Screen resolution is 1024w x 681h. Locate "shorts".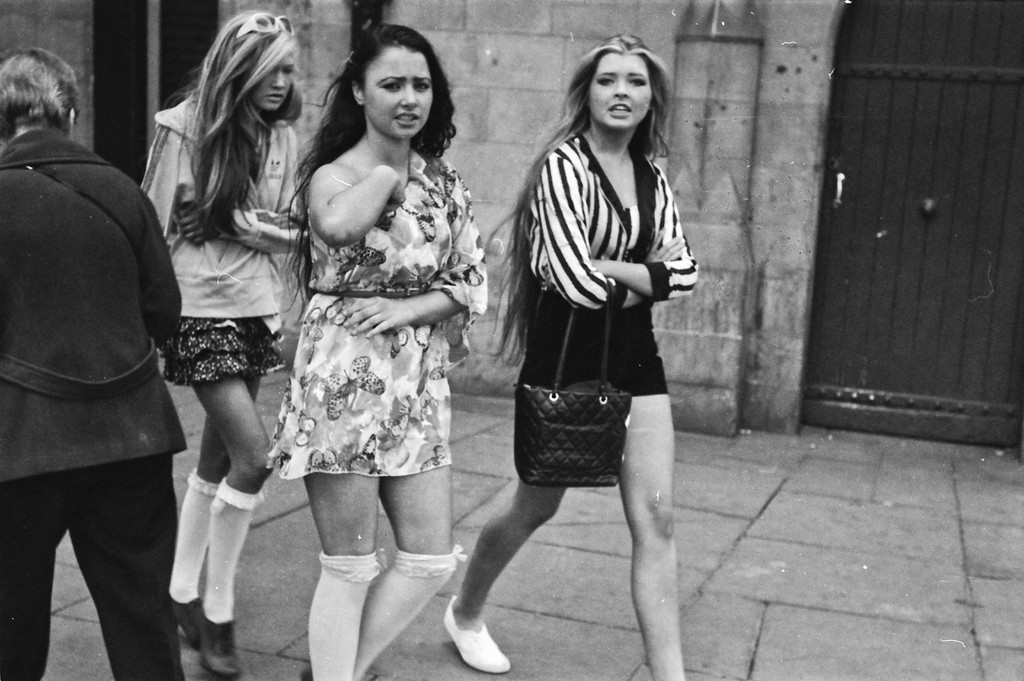
pyautogui.locateOnScreen(161, 318, 287, 388).
